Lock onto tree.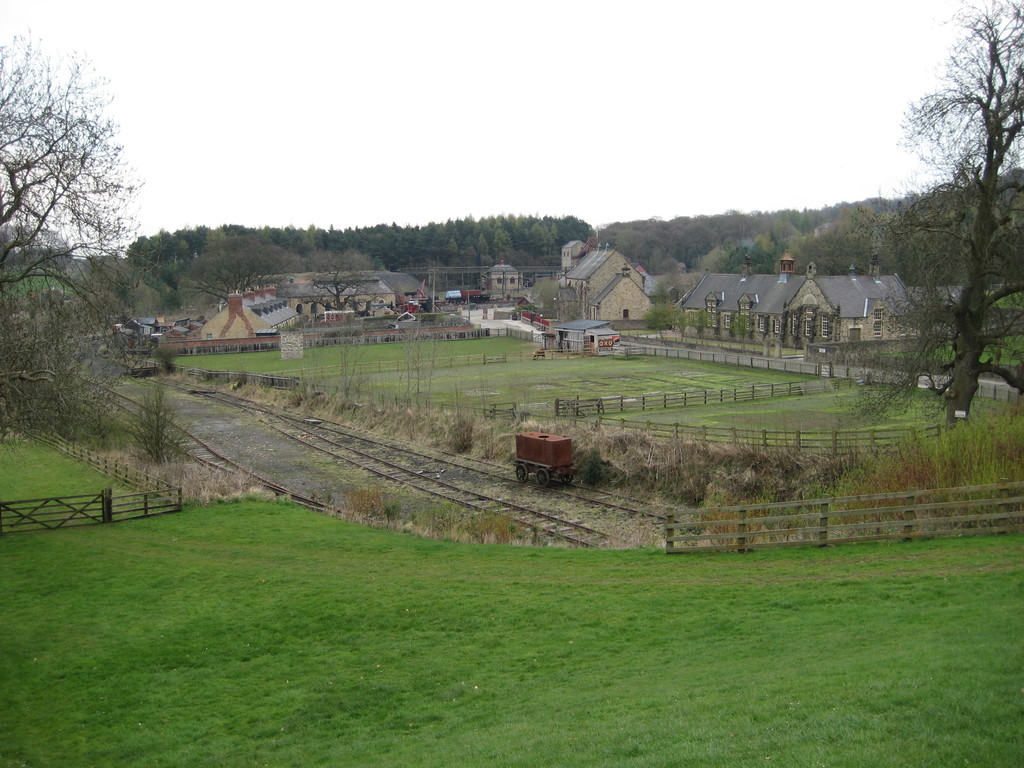
Locked: <box>339,227,371,264</box>.
